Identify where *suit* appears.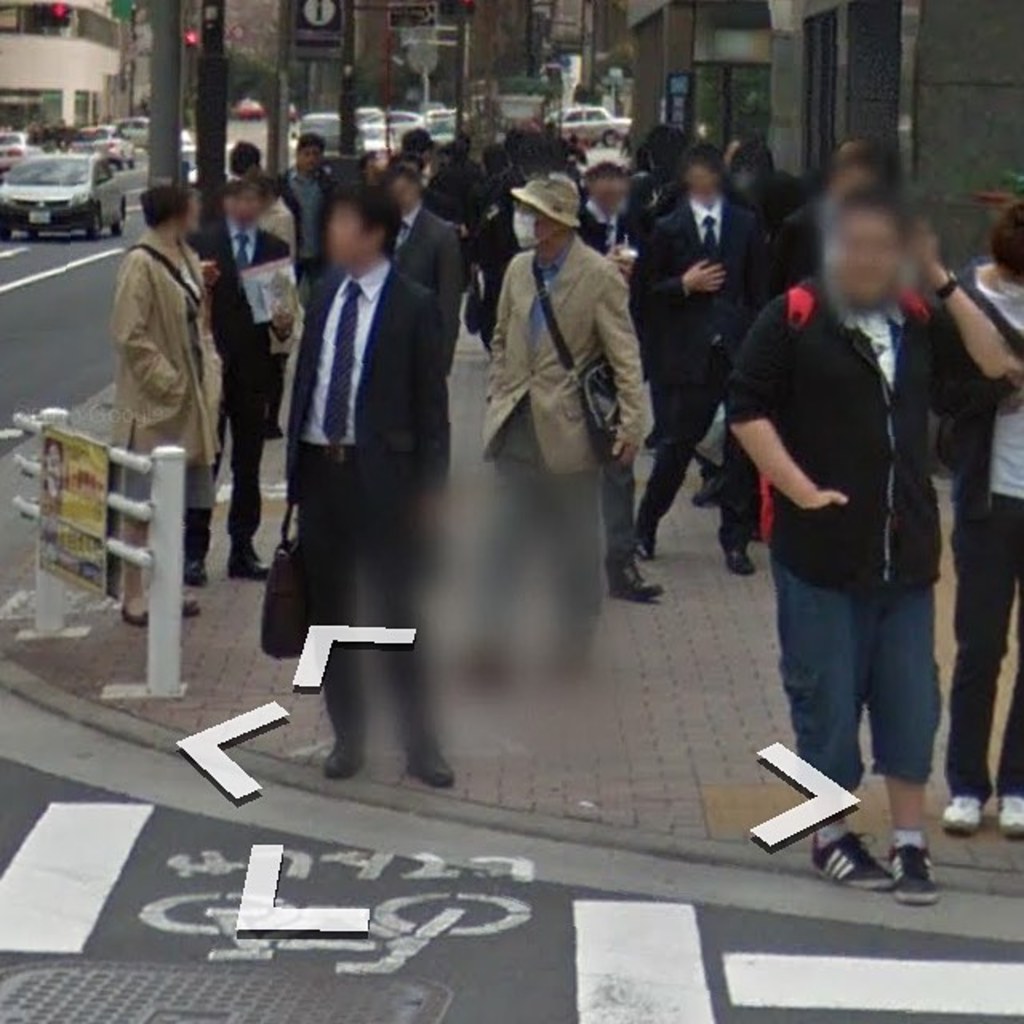
Appears at 285,262,448,750.
